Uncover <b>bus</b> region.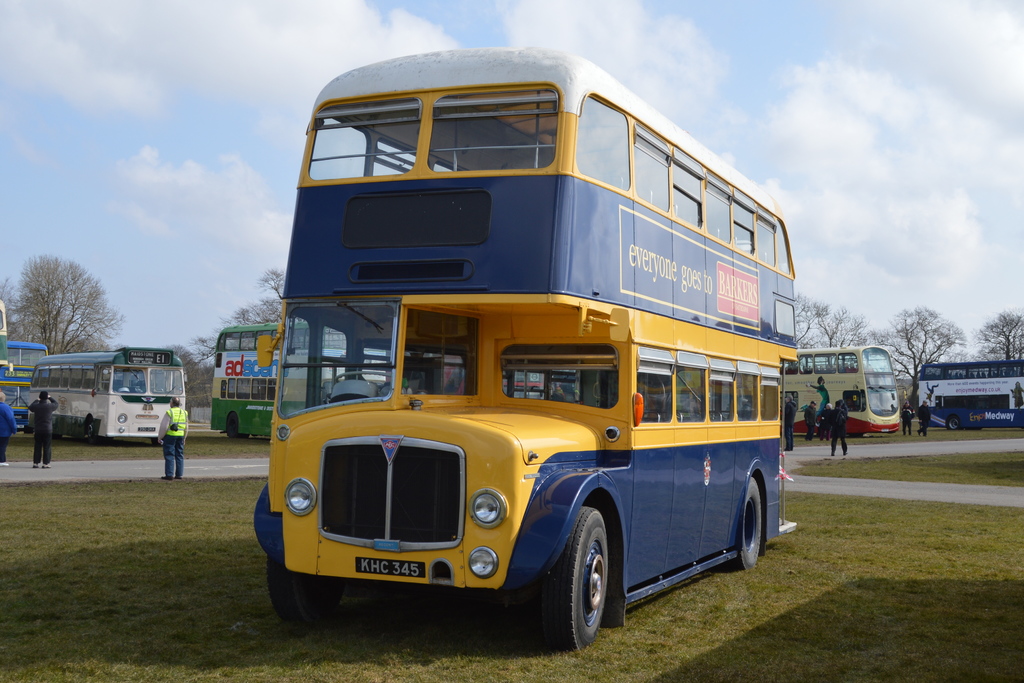
Uncovered: crop(913, 357, 1023, 433).
